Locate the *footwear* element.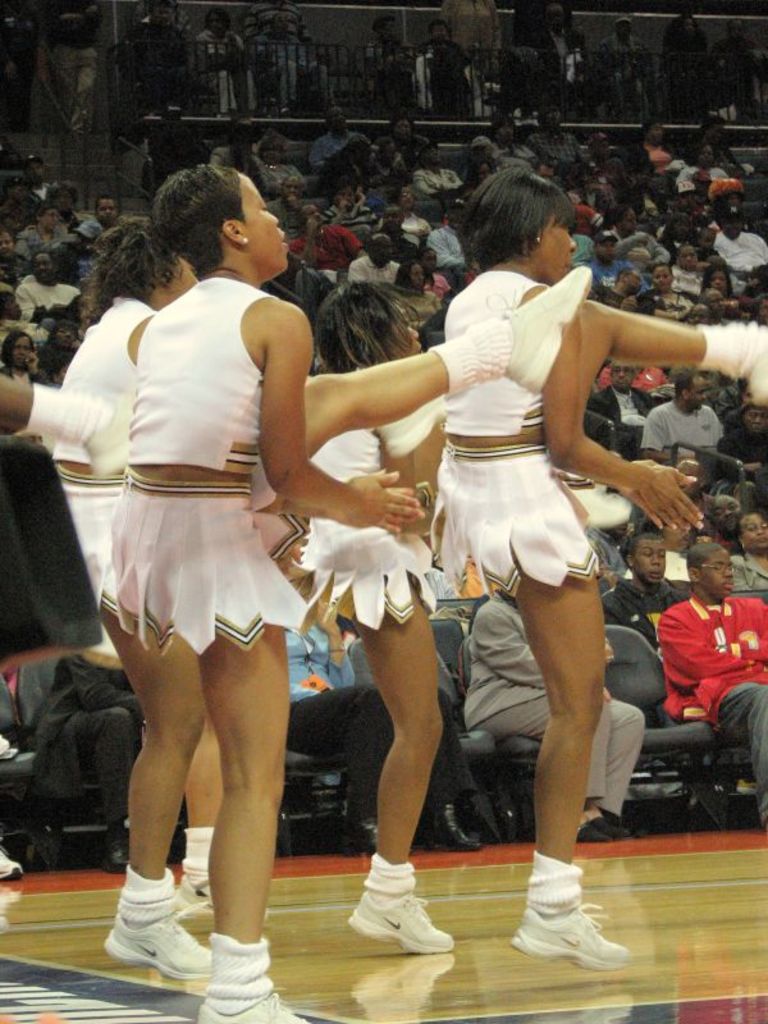
Element bbox: x1=517 y1=867 x2=627 y2=973.
